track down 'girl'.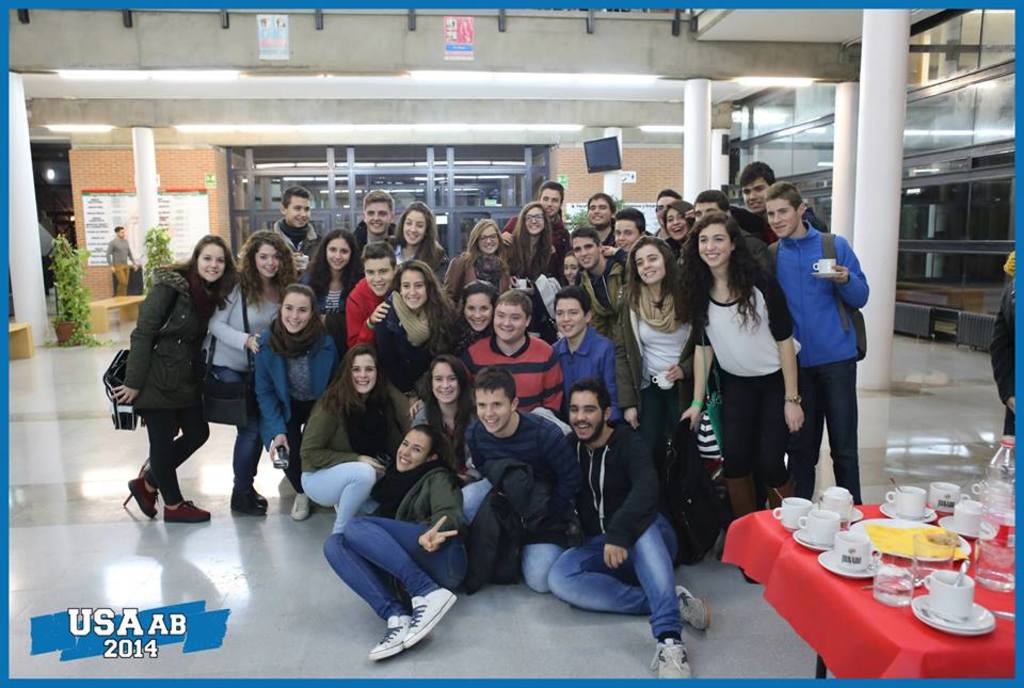
Tracked to (507,207,553,278).
